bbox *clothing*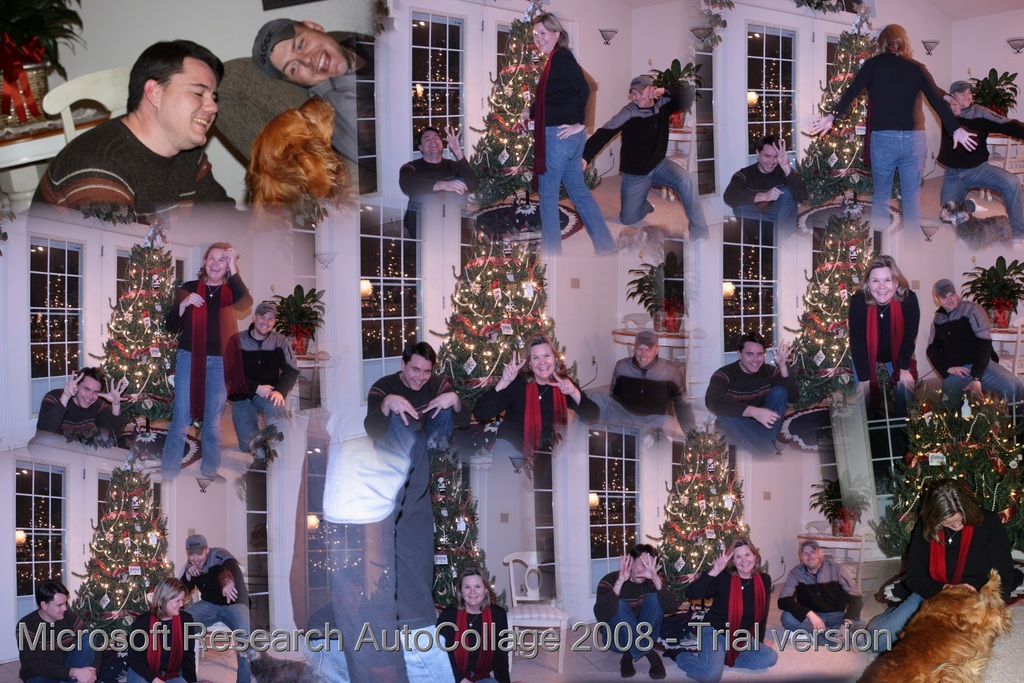
x1=13 y1=605 x2=98 y2=680
